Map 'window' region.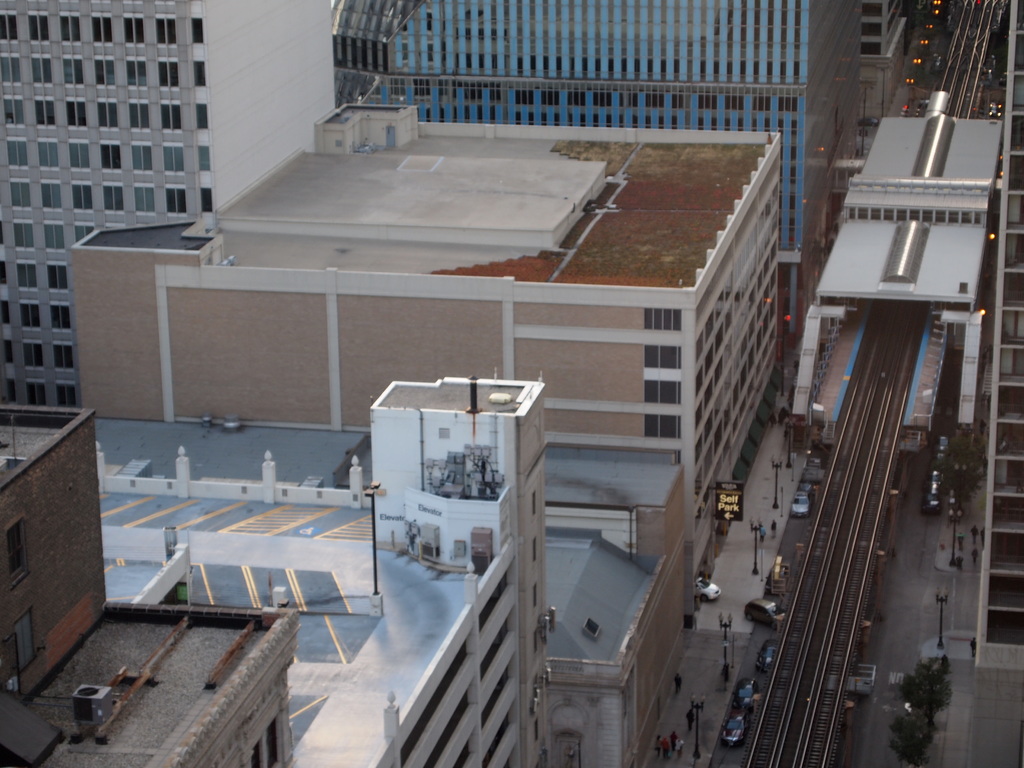
Mapped to 2, 381, 20, 403.
